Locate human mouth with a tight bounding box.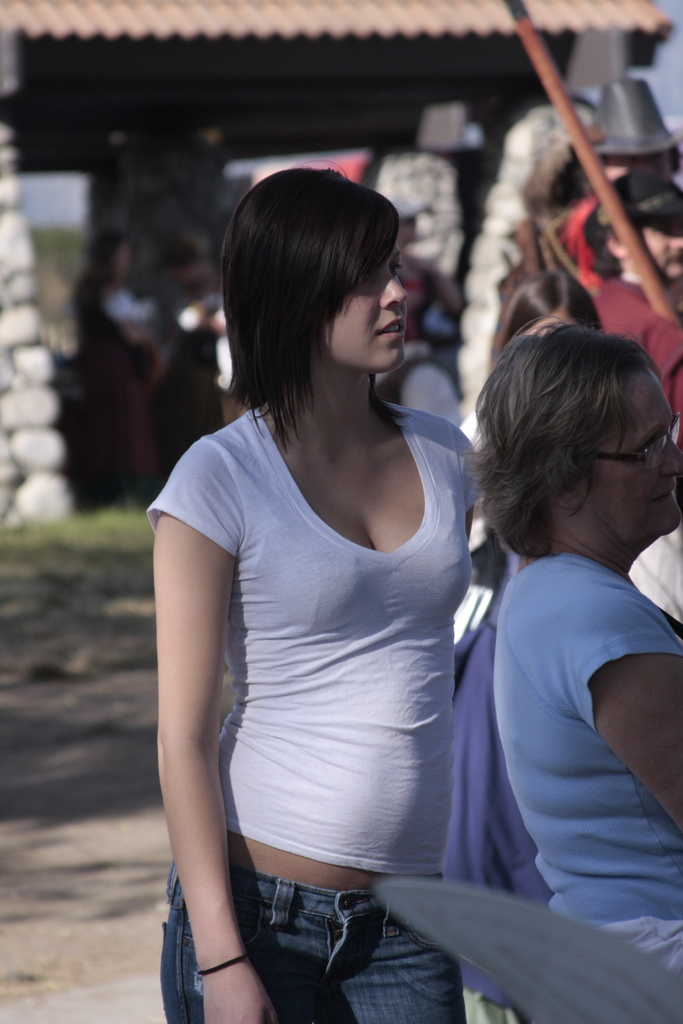
(647, 483, 673, 504).
